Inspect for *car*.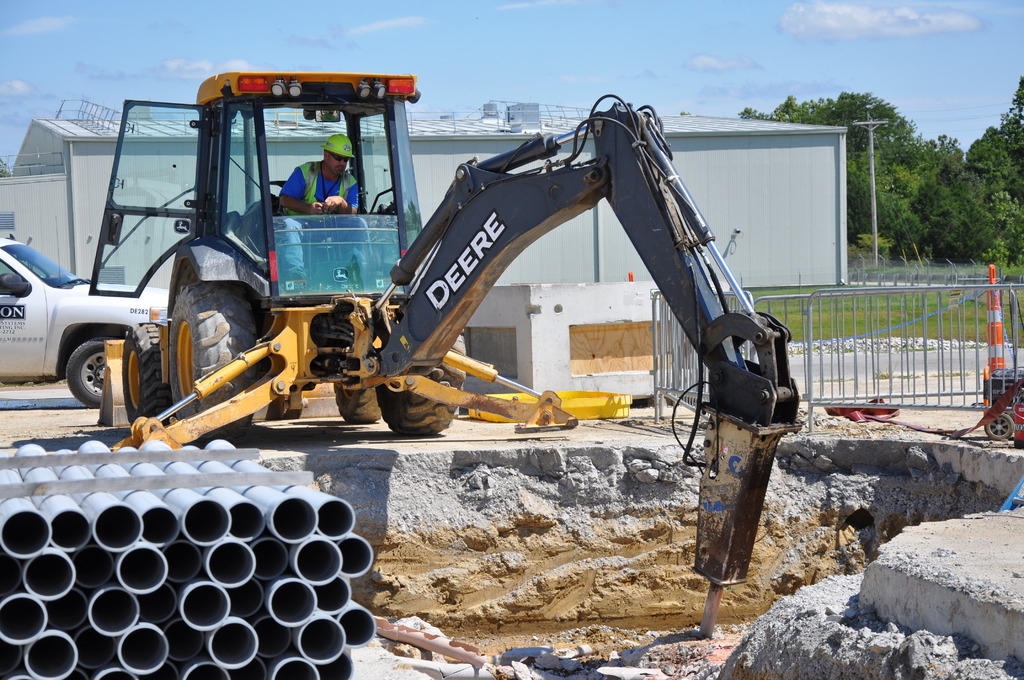
Inspection: x1=0 y1=227 x2=184 y2=410.
